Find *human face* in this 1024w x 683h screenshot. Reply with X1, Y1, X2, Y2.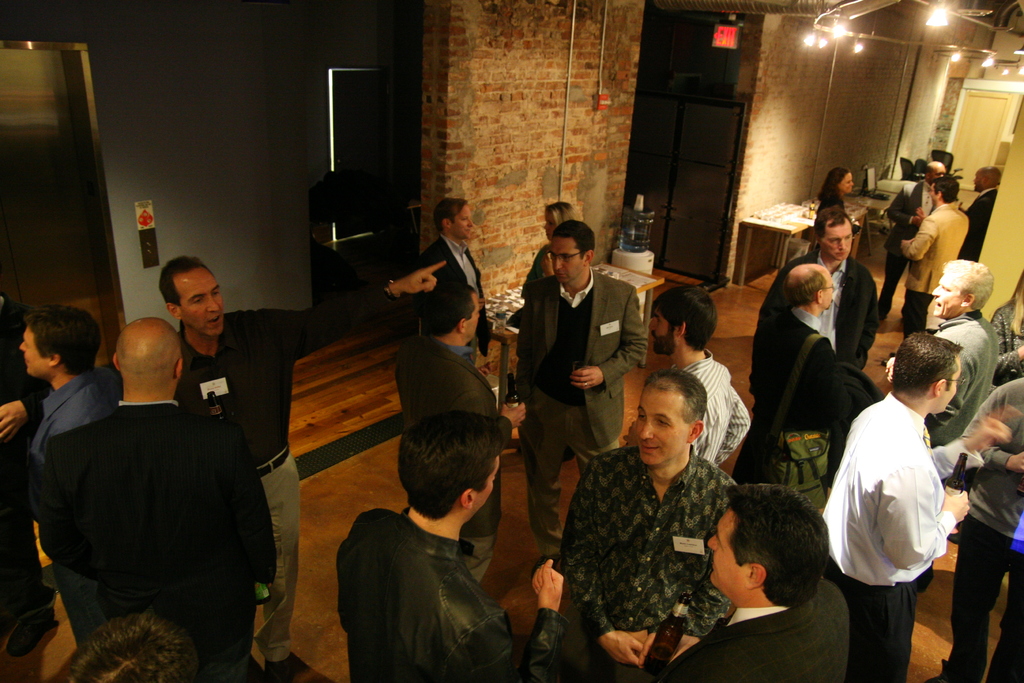
932, 165, 945, 177.
